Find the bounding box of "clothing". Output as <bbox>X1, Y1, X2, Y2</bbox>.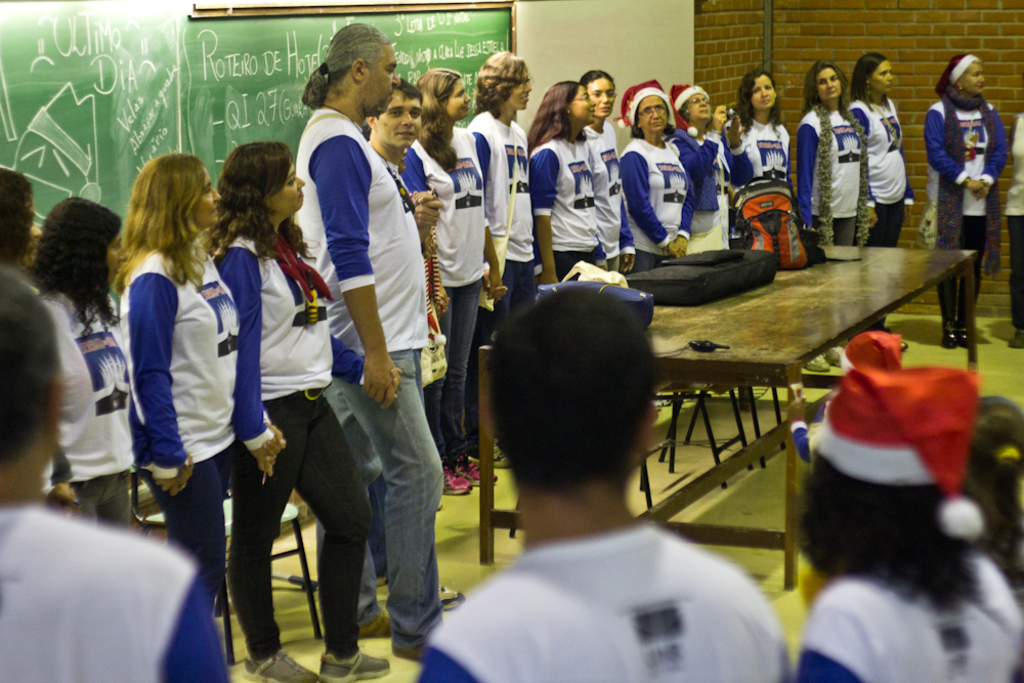
<bbox>65, 467, 138, 526</bbox>.
